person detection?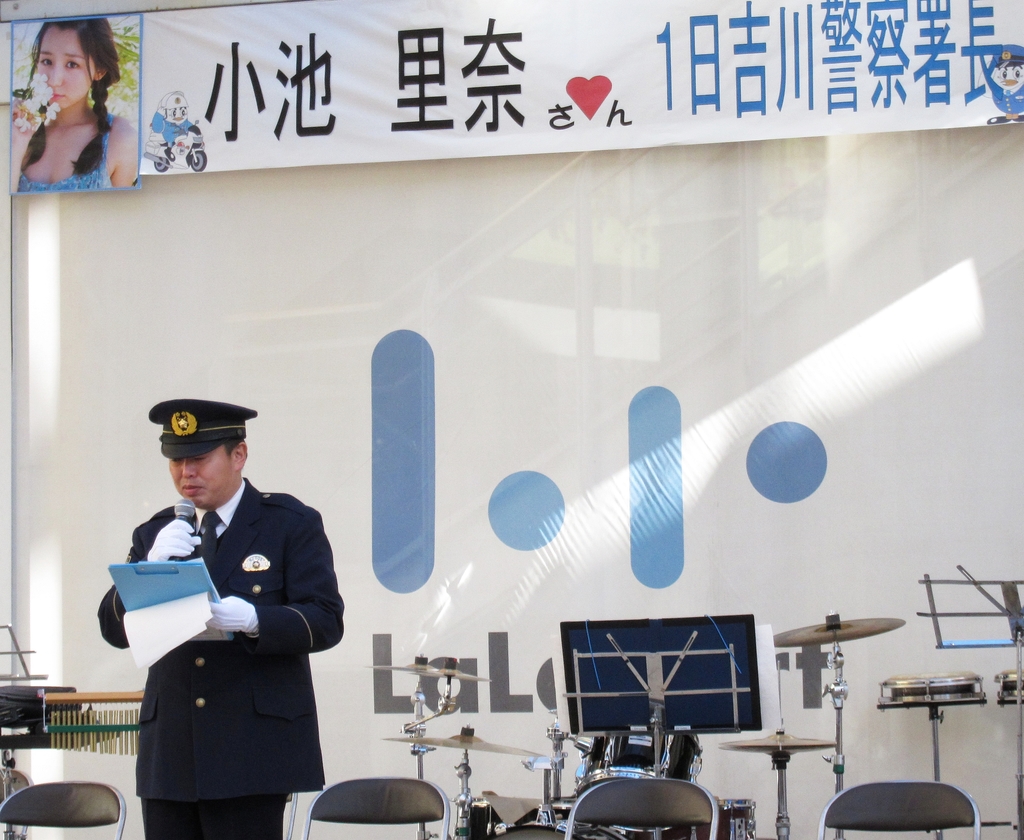
BBox(95, 399, 342, 839)
